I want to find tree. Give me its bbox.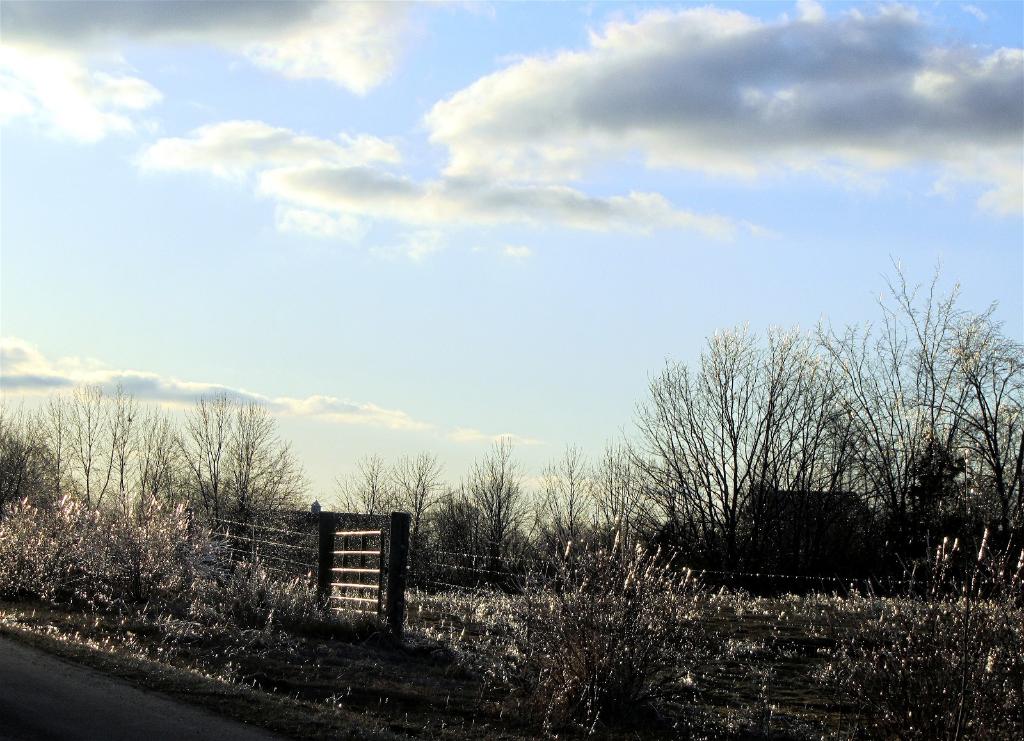
Rect(335, 449, 404, 514).
